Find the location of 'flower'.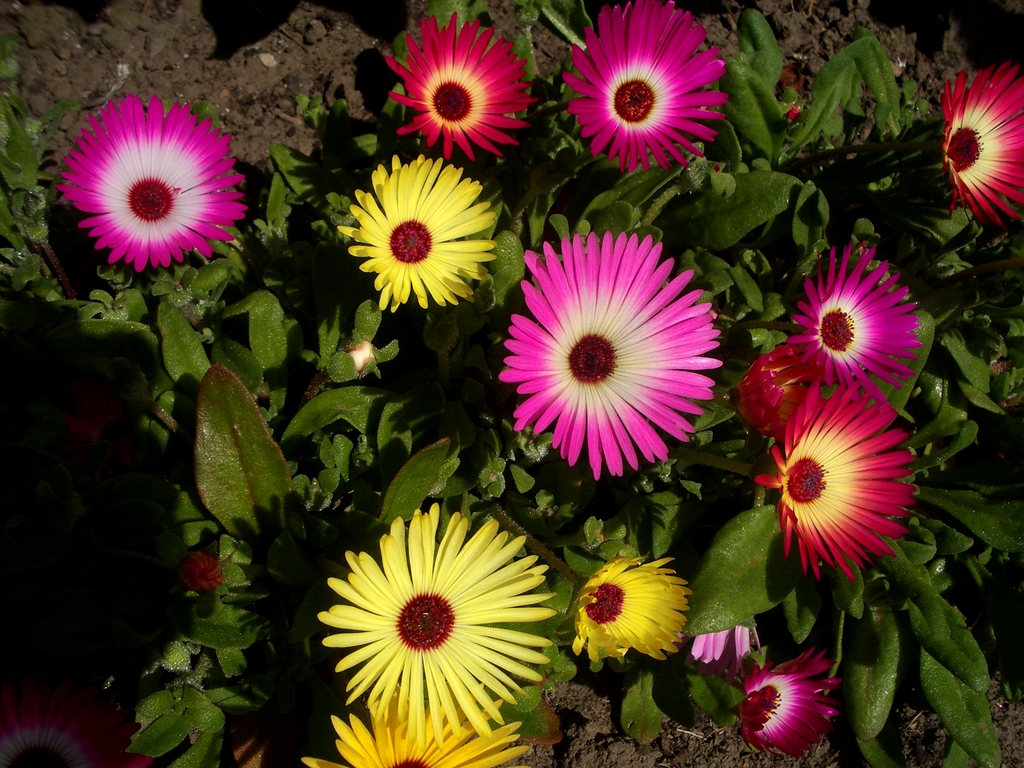
Location: pyautogui.locateOnScreen(935, 62, 1023, 222).
